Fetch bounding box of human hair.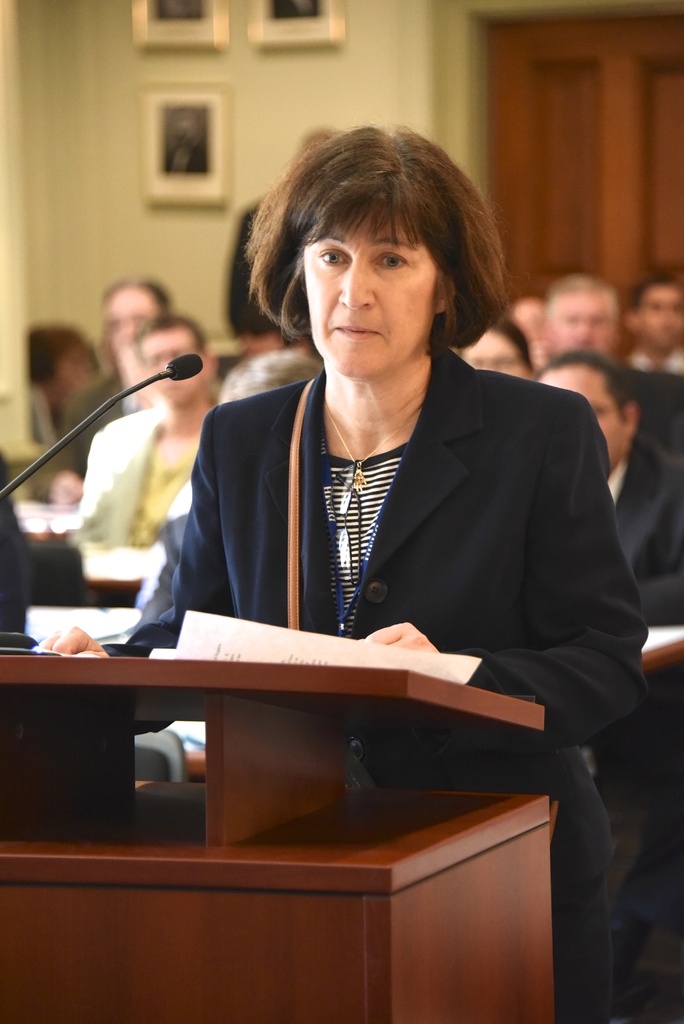
Bbox: [249,141,496,348].
